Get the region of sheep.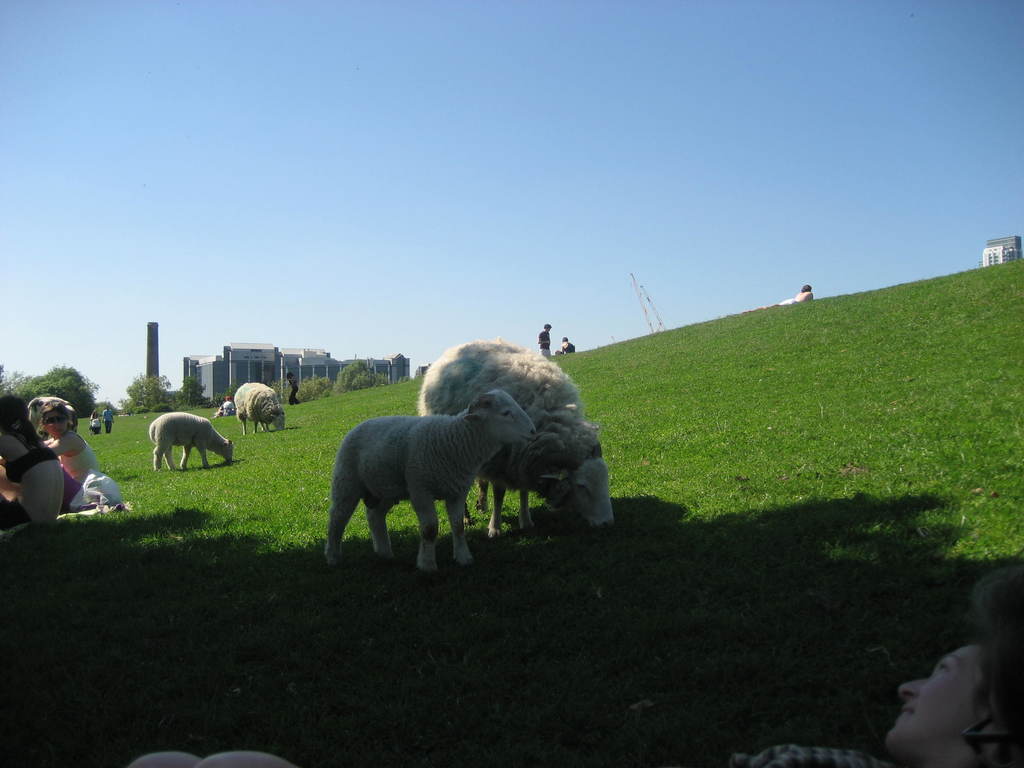
234,386,285,434.
